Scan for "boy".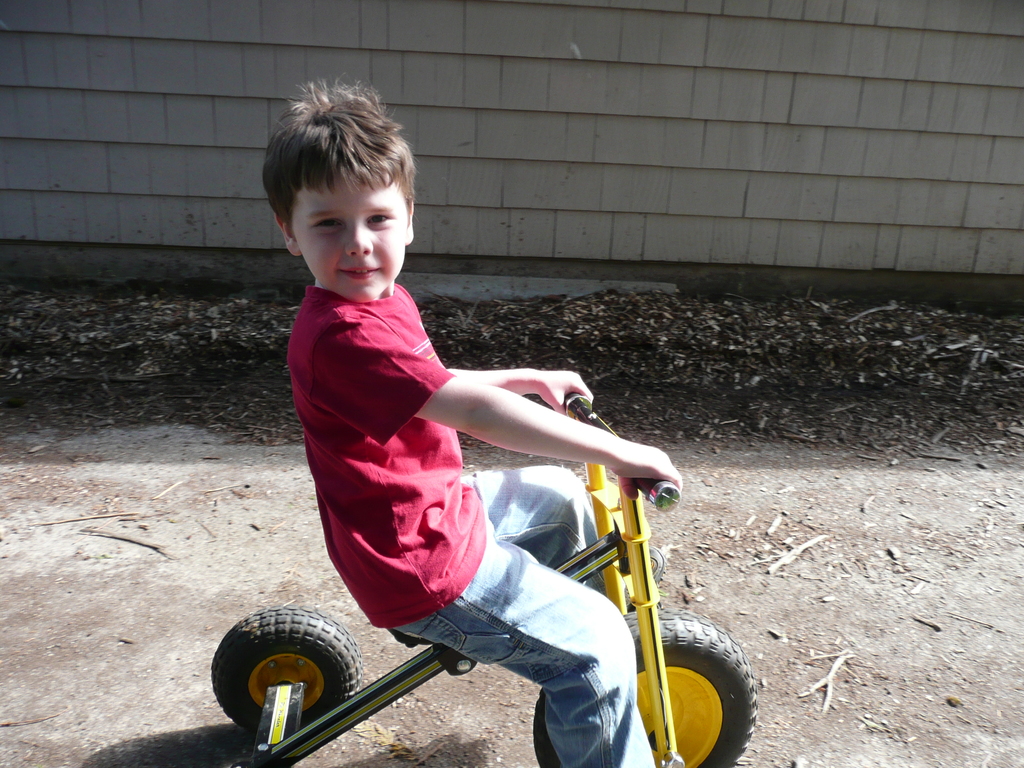
Scan result: bbox=[234, 125, 735, 767].
